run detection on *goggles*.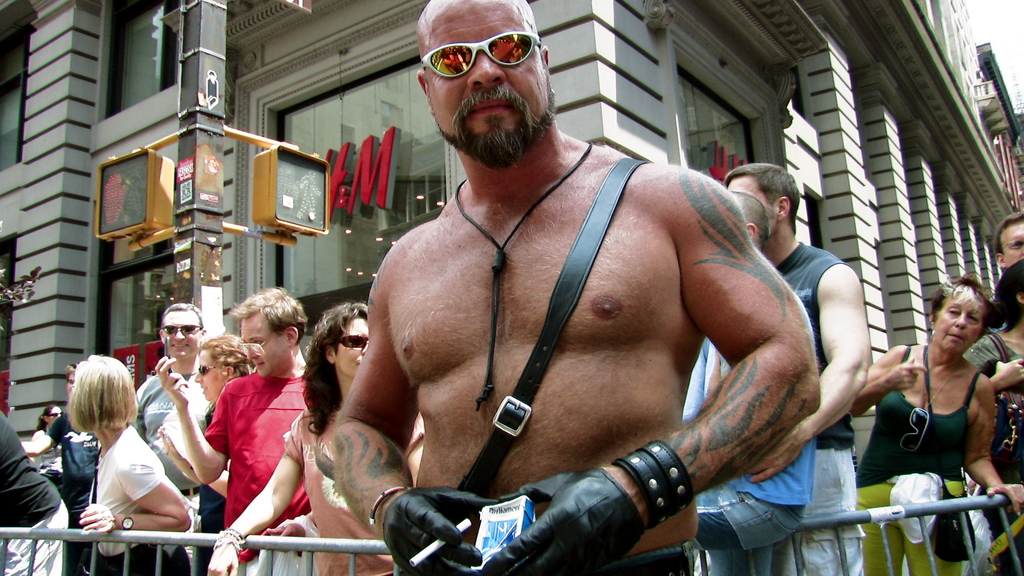
Result: x1=194, y1=361, x2=219, y2=377.
